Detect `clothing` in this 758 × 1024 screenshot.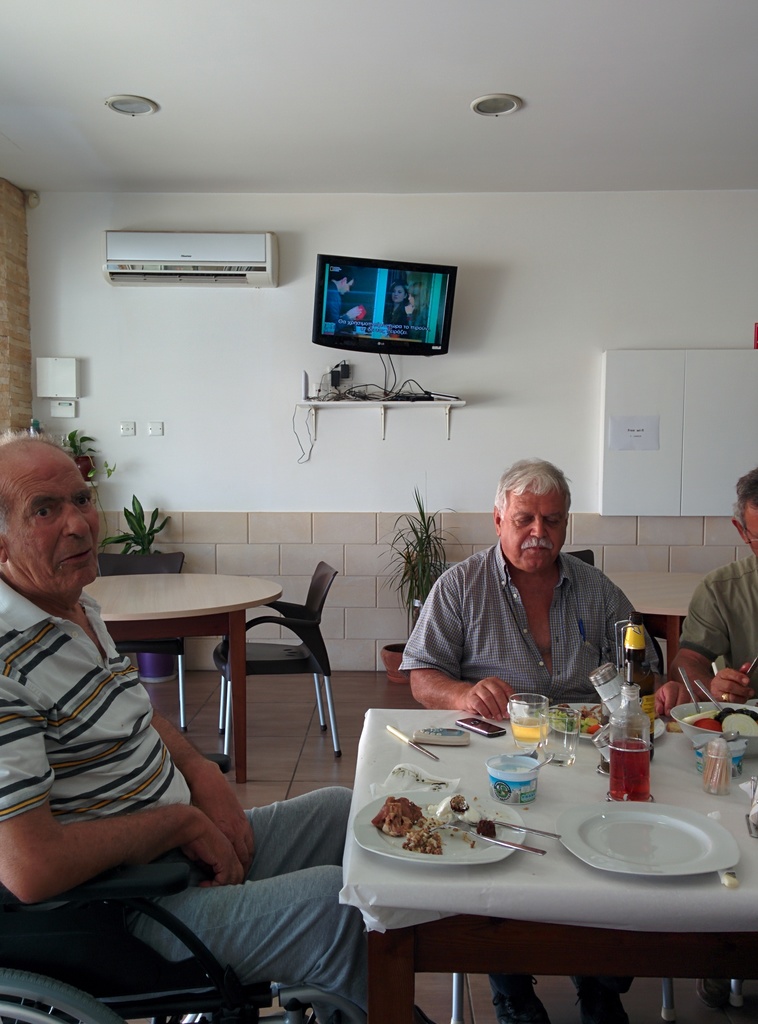
Detection: {"x1": 676, "y1": 555, "x2": 757, "y2": 707}.
